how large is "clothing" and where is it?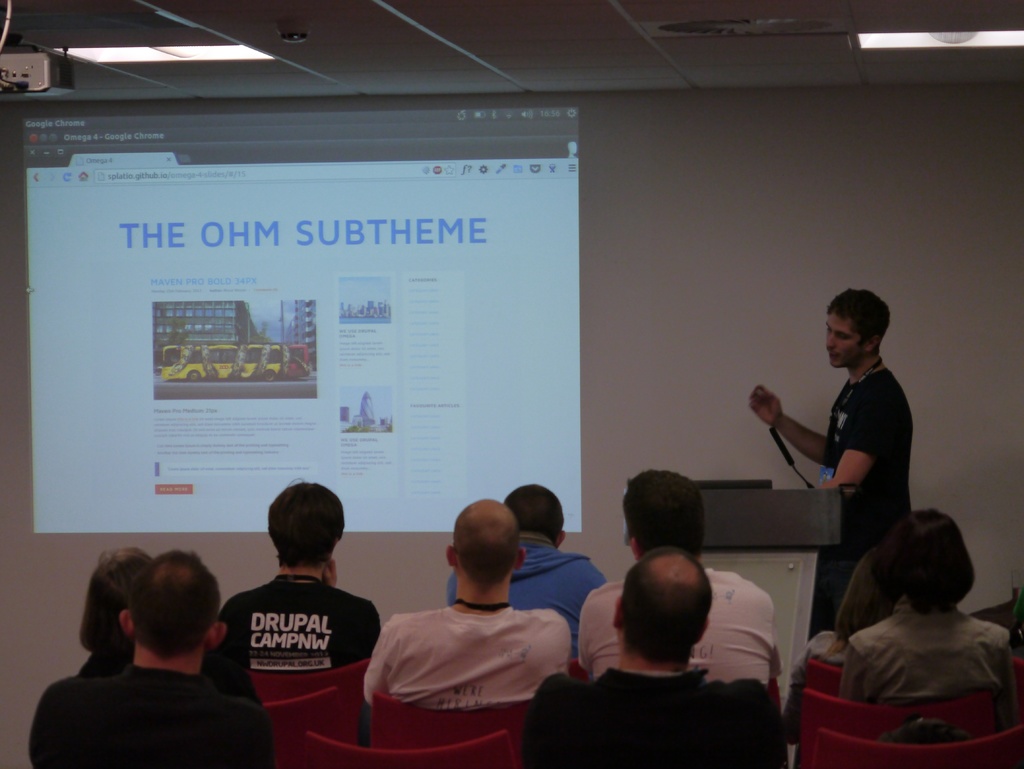
Bounding box: 352,569,580,738.
